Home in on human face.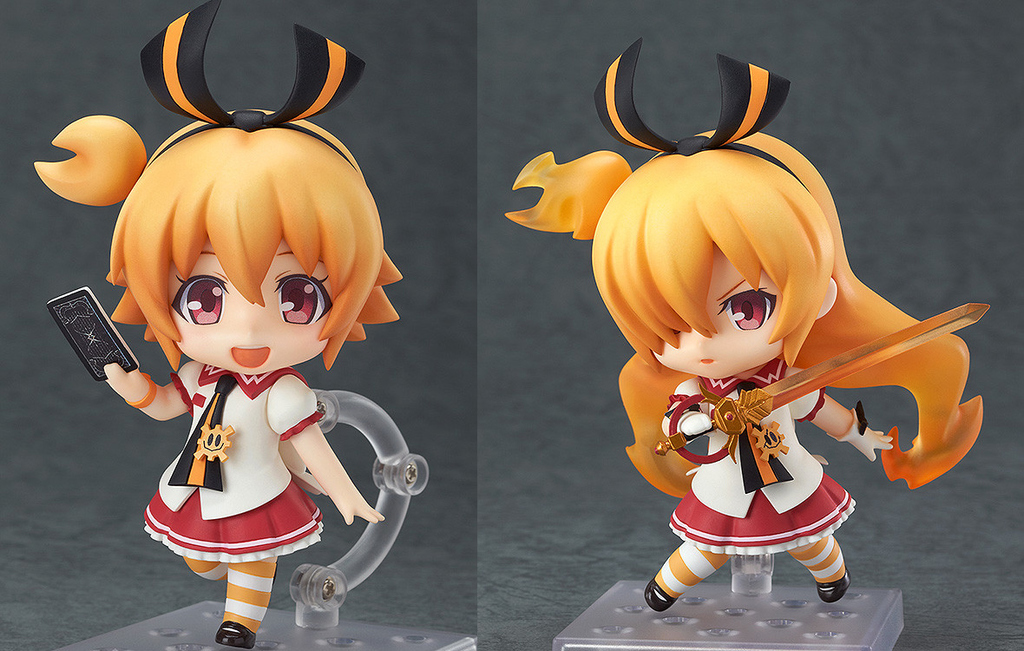
Homed in at left=166, top=240, right=337, bottom=376.
